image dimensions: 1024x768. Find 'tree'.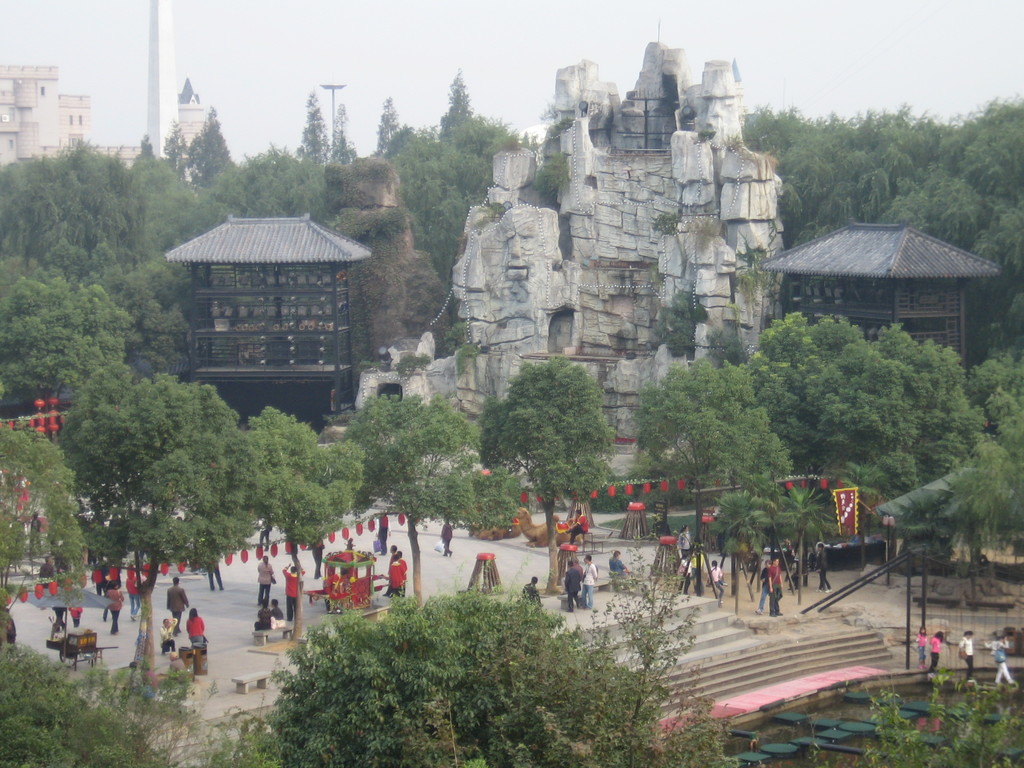
<box>905,351,1023,559</box>.
